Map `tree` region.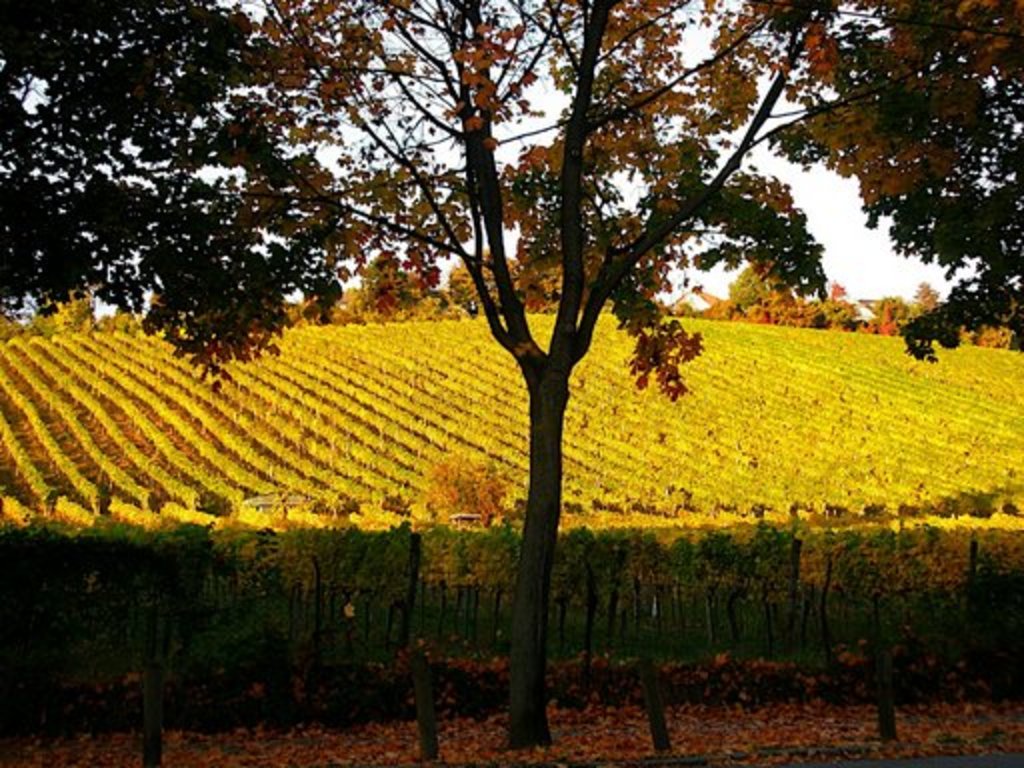
Mapped to 0/0/324/370.
